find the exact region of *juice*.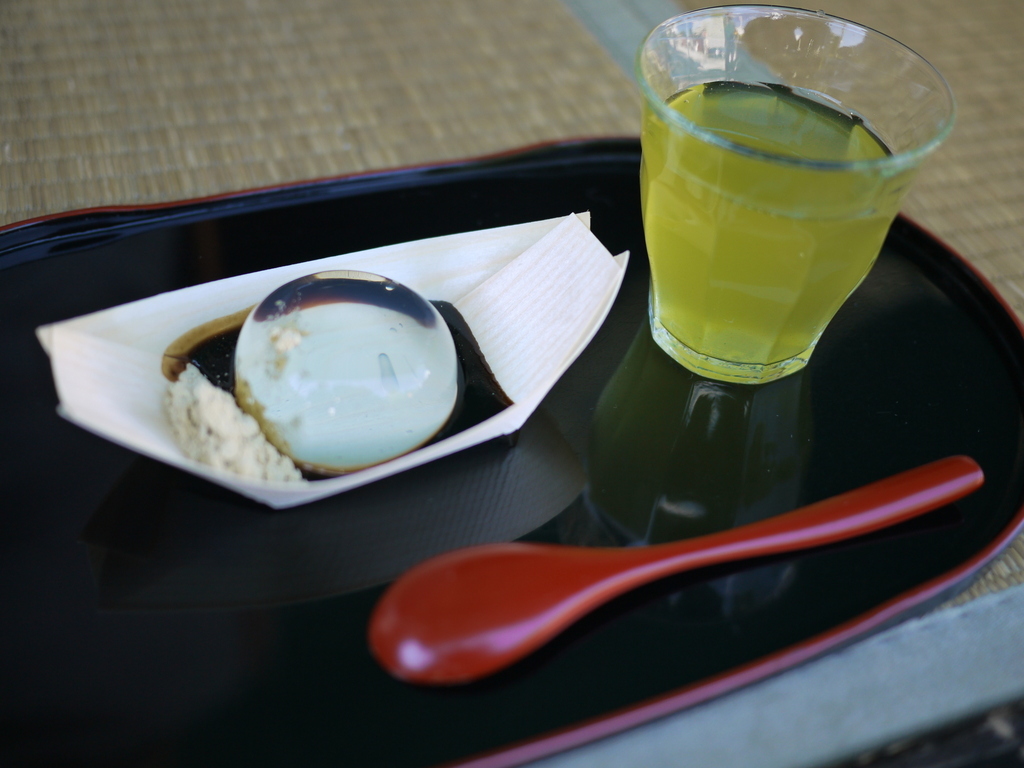
Exact region: 622:42:934:378.
